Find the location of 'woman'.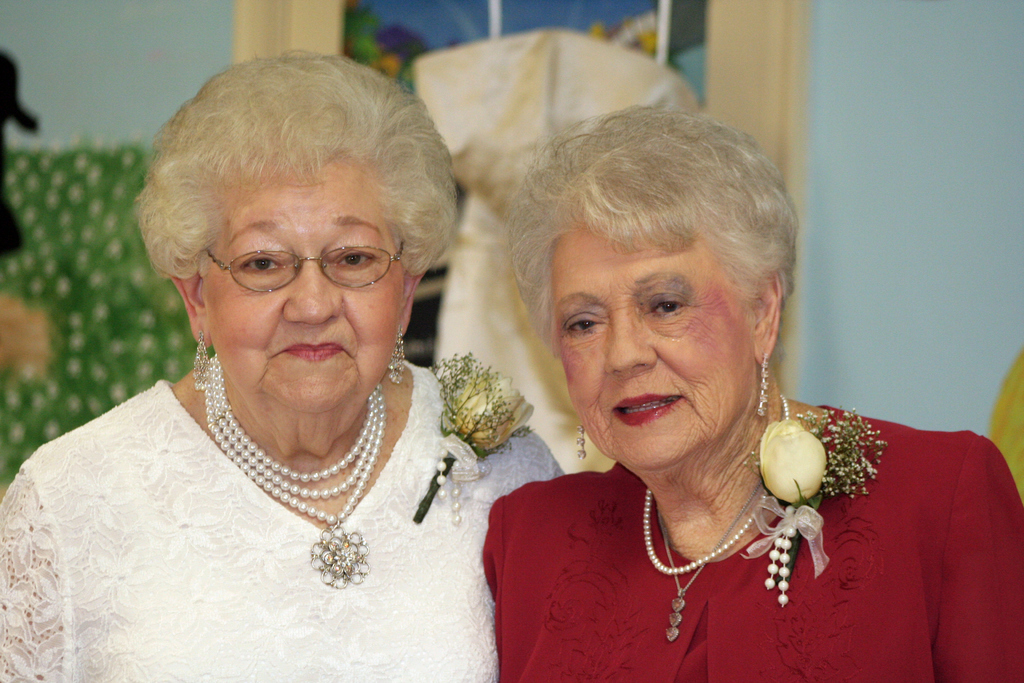
Location: region(481, 104, 1023, 682).
